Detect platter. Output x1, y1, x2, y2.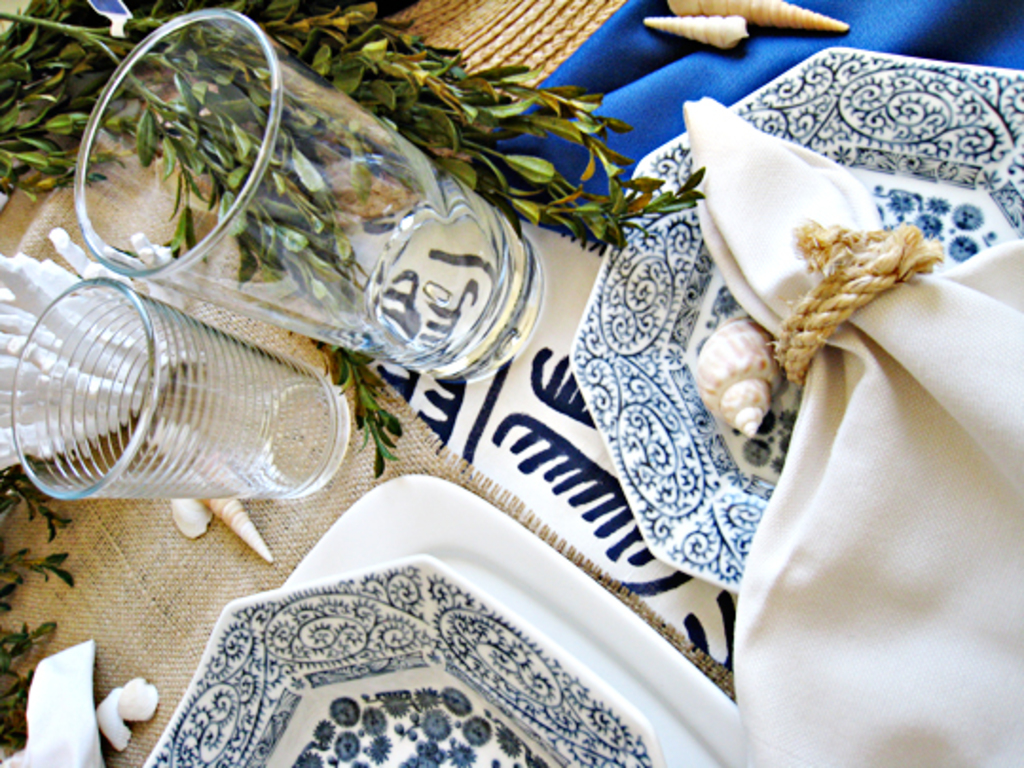
279, 474, 751, 766.
